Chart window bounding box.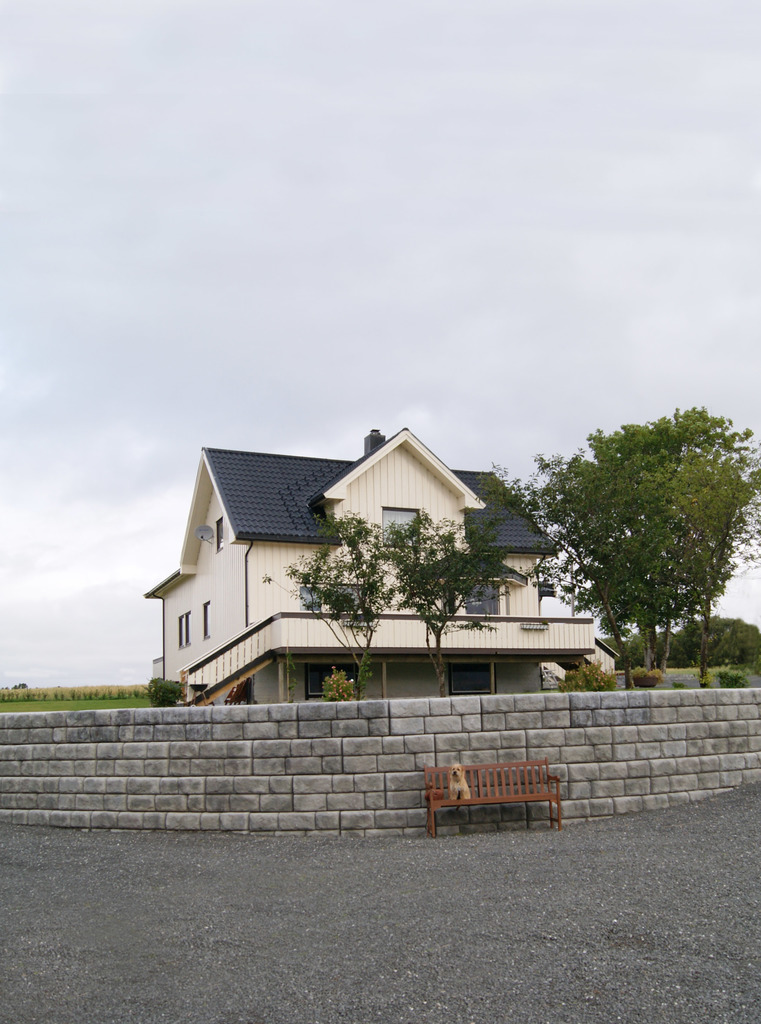
Charted: <bbox>377, 504, 422, 548</bbox>.
